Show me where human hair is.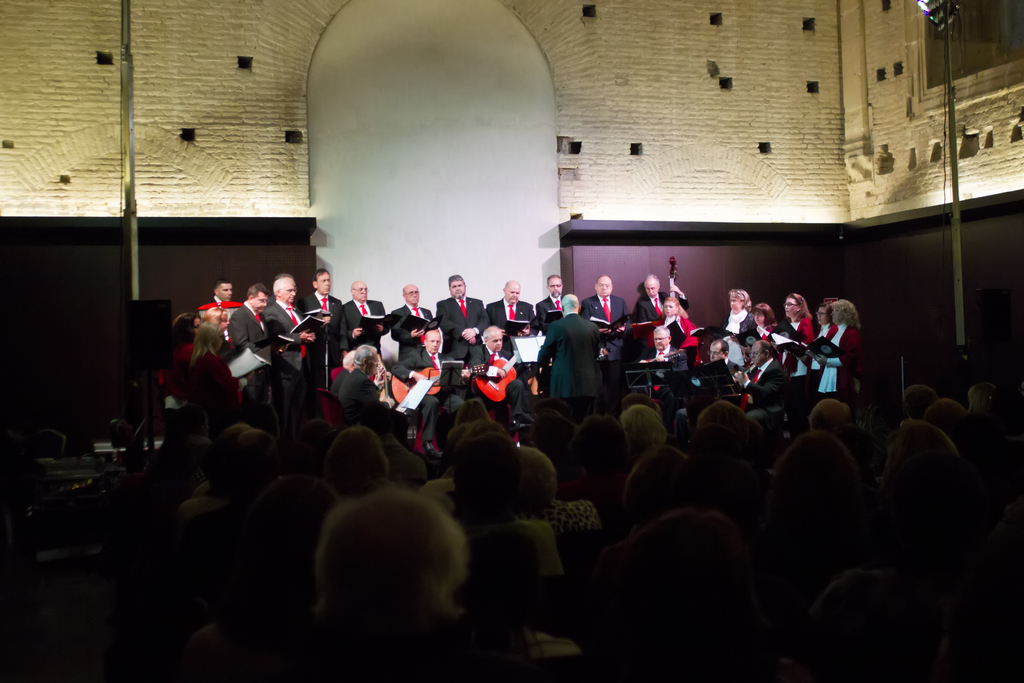
human hair is at l=835, t=300, r=861, b=327.
